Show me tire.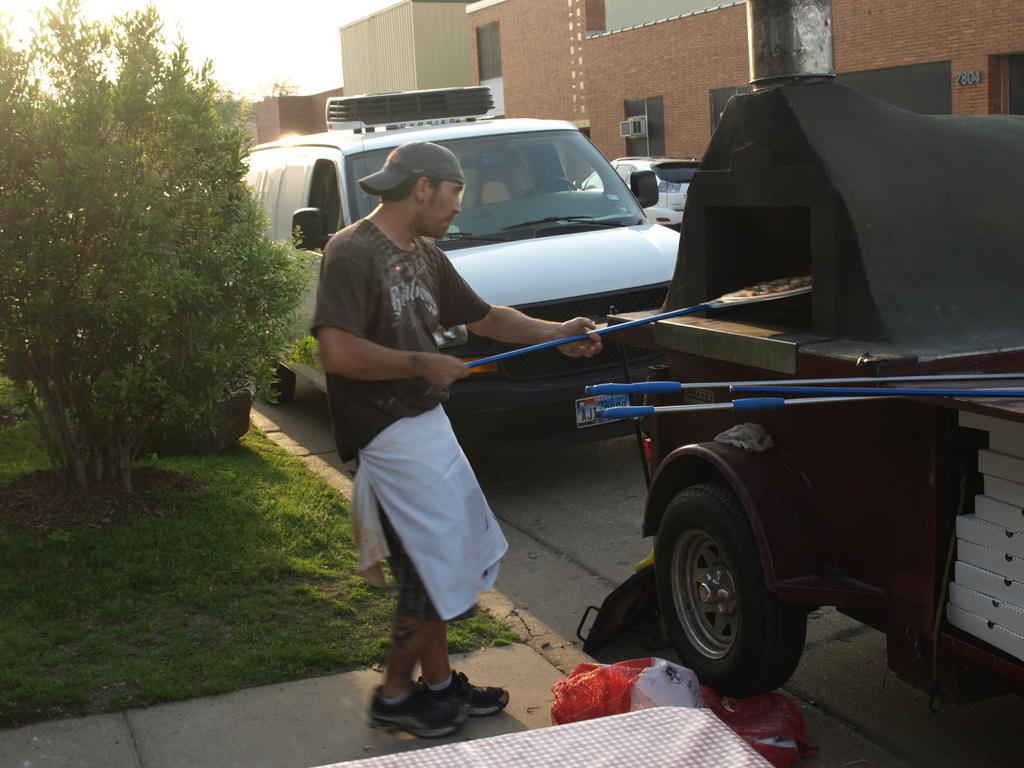
tire is here: bbox=(663, 459, 801, 707).
